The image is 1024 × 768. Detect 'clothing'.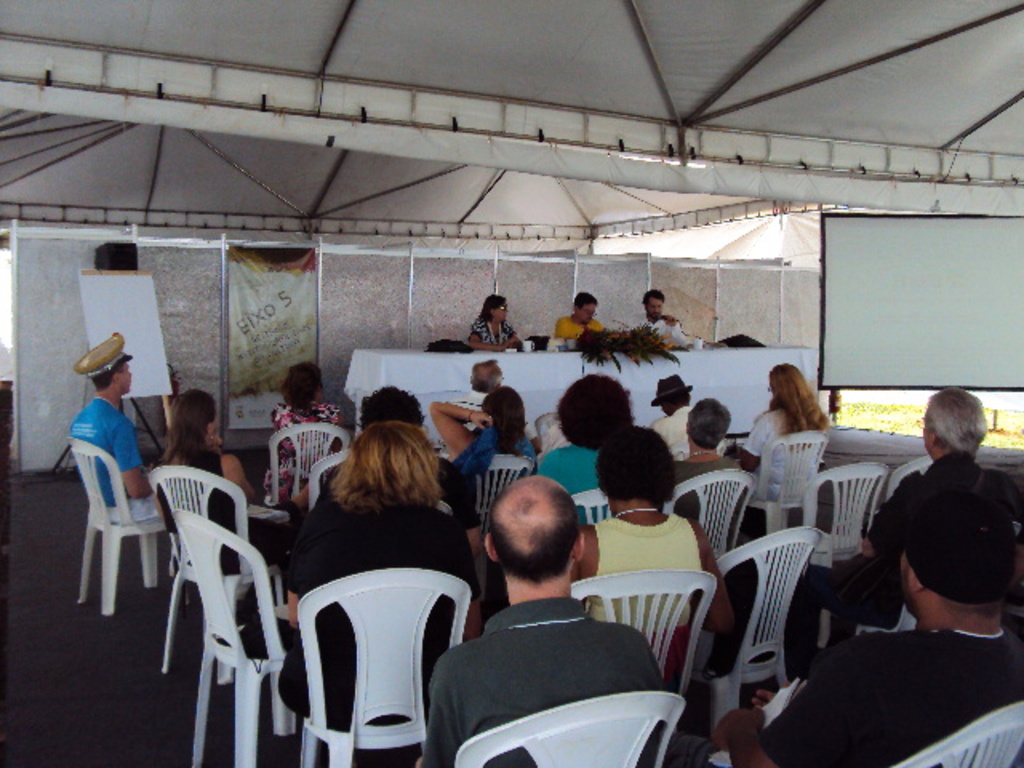
Detection: (421, 565, 680, 767).
